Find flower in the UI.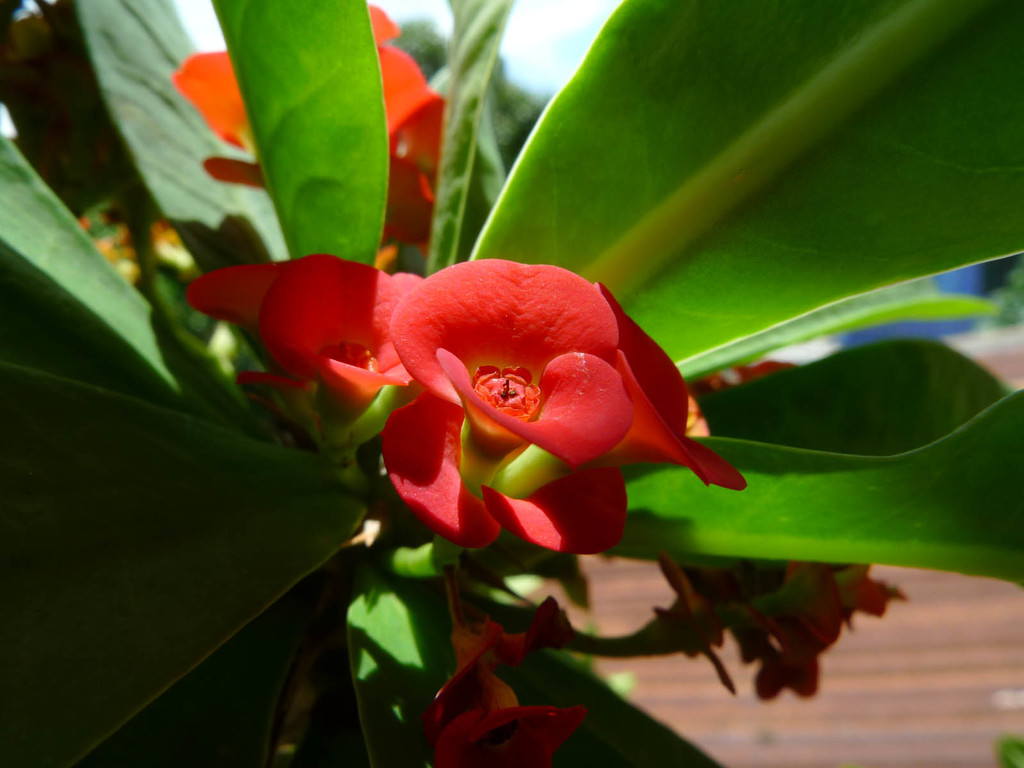
UI element at (656, 554, 737, 698).
